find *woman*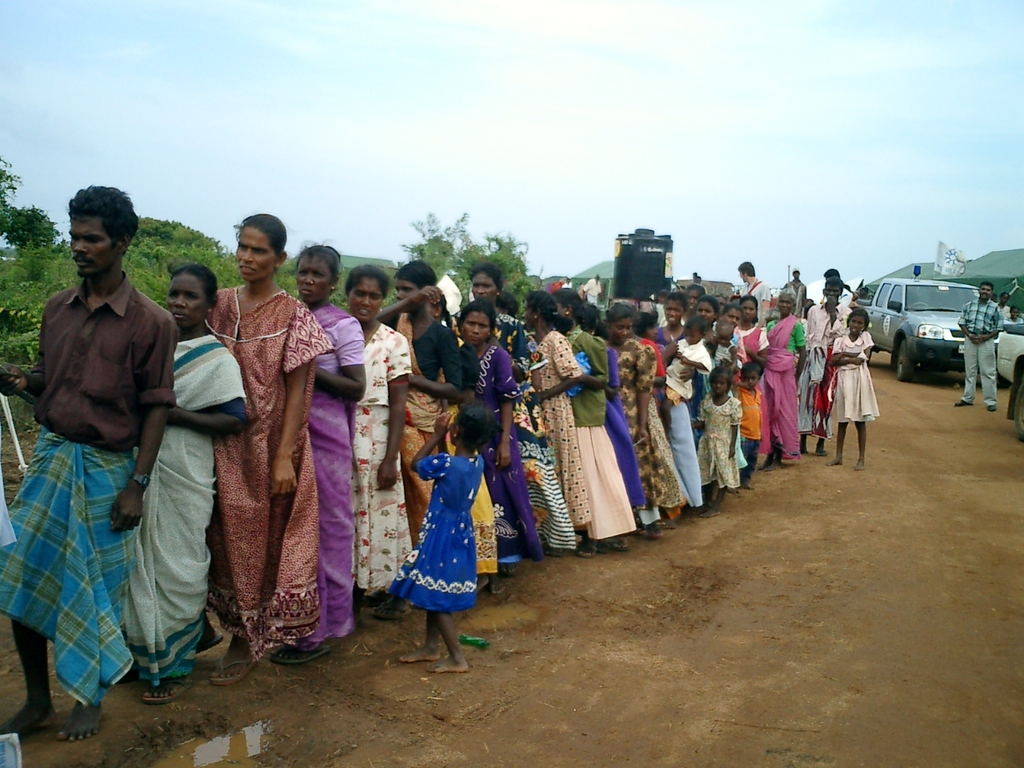
pyautogui.locateOnScreen(338, 257, 401, 611)
